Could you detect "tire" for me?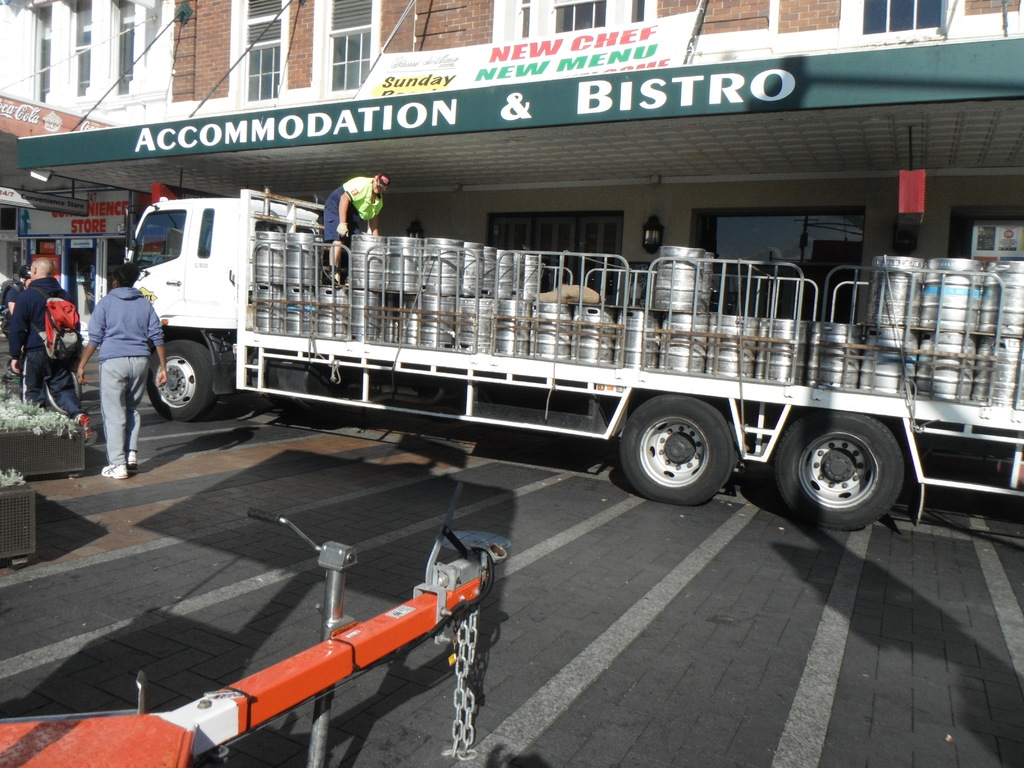
Detection result: 620, 399, 731, 506.
